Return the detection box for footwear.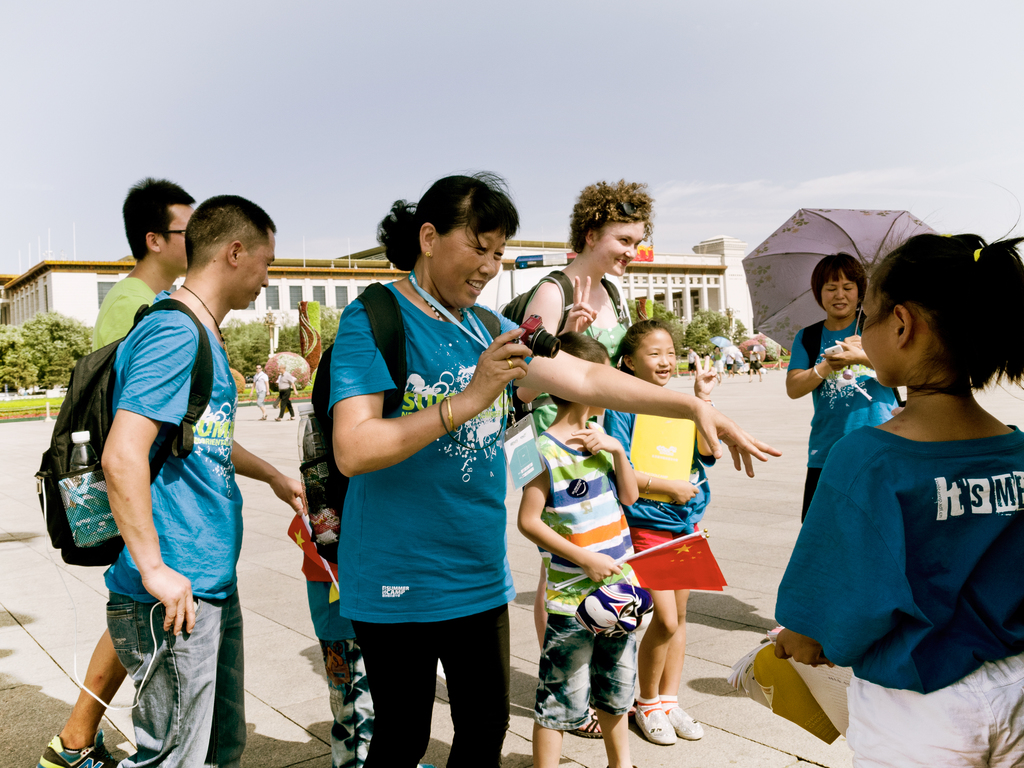
l=662, t=694, r=698, b=740.
